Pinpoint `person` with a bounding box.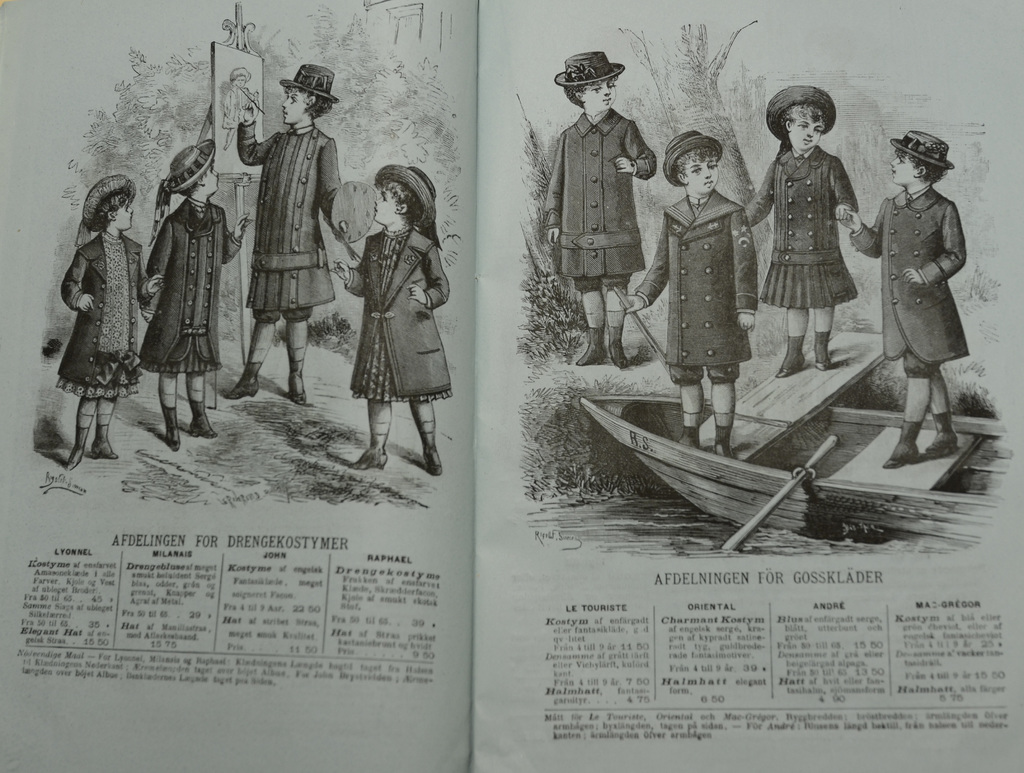
<bbox>56, 169, 166, 471</bbox>.
